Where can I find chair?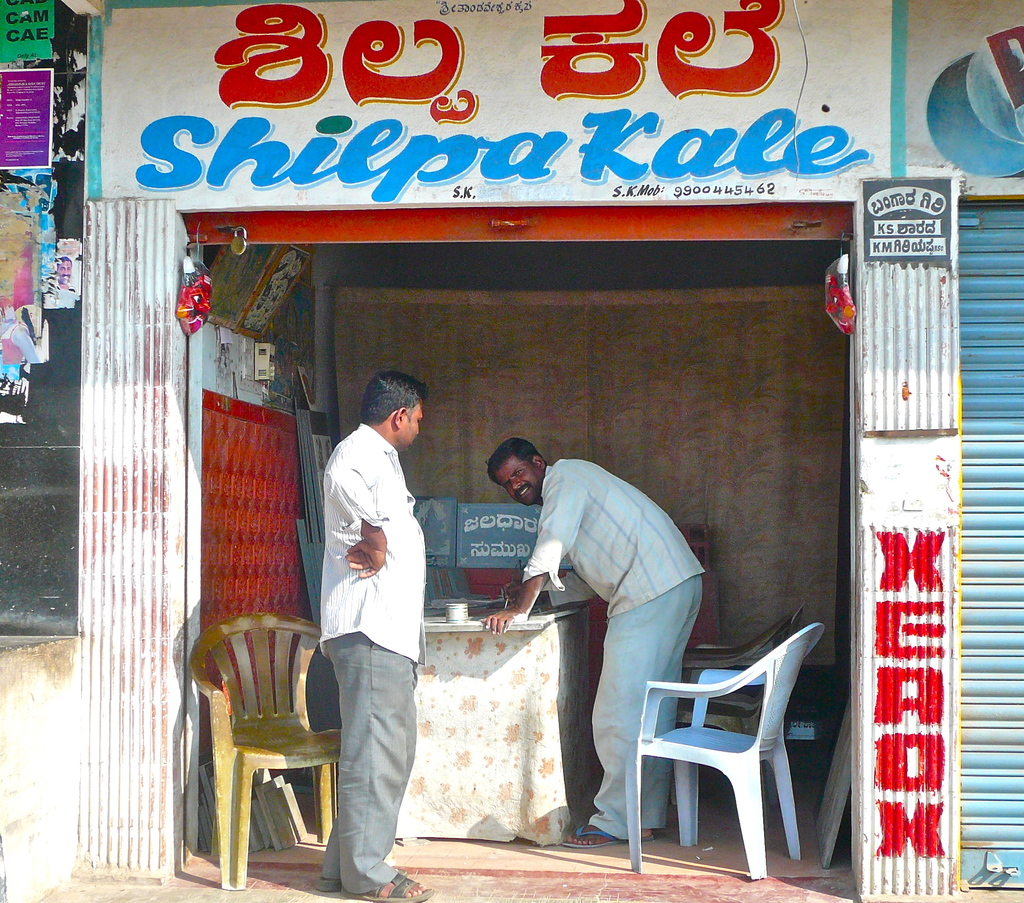
You can find it at <region>177, 637, 348, 901</region>.
